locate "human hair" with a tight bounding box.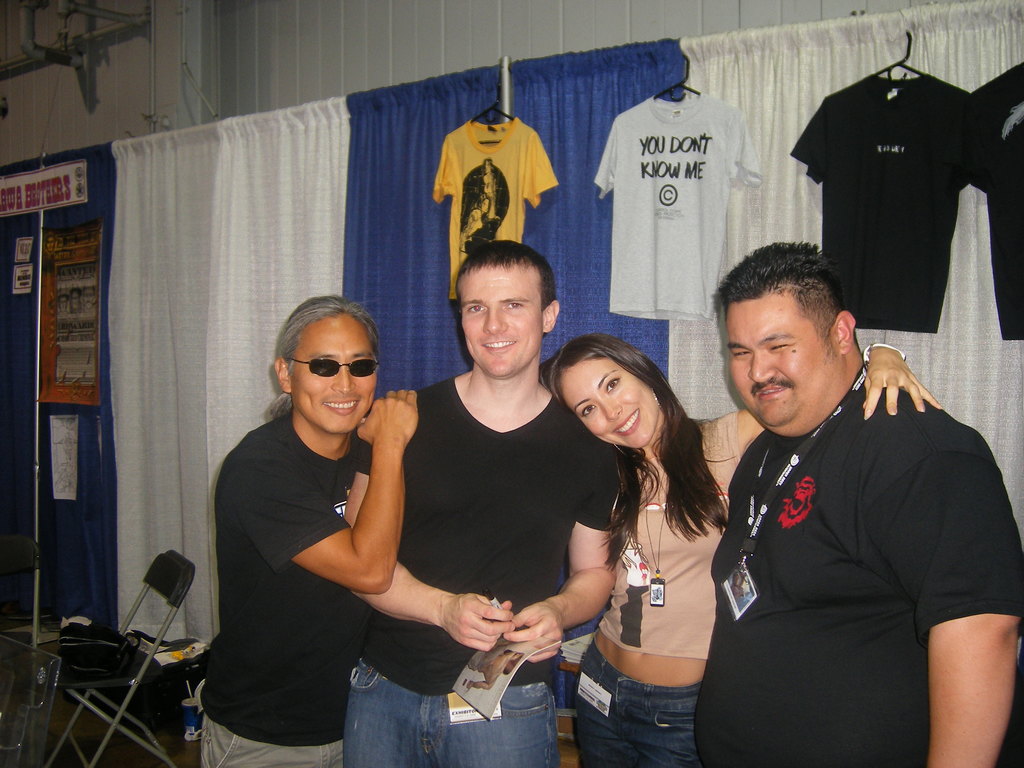
[264, 296, 385, 419].
